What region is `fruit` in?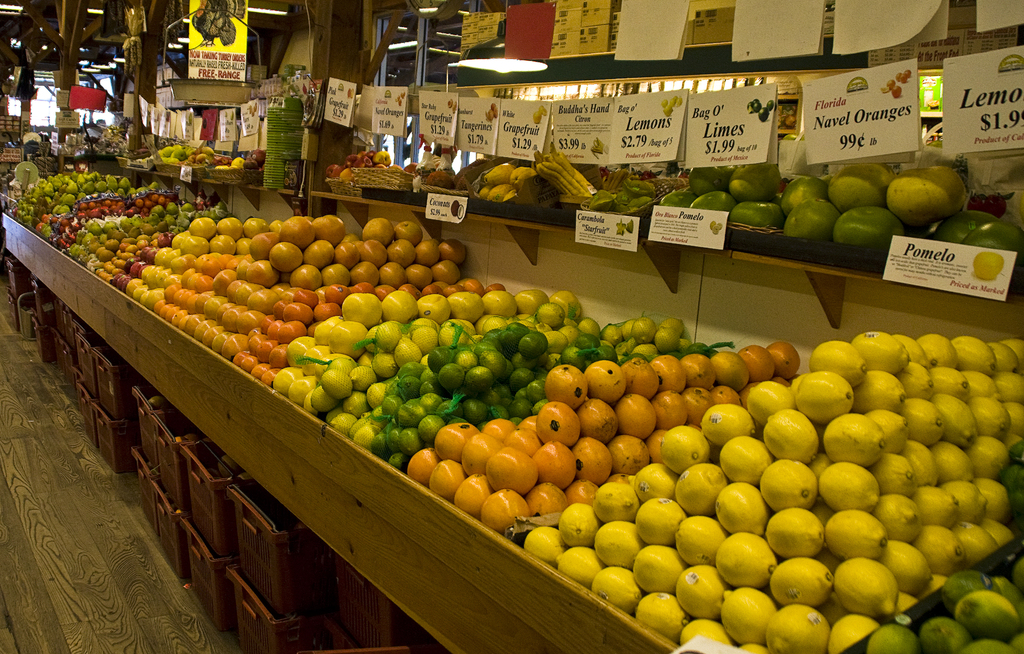
[x1=447, y1=200, x2=461, y2=214].
